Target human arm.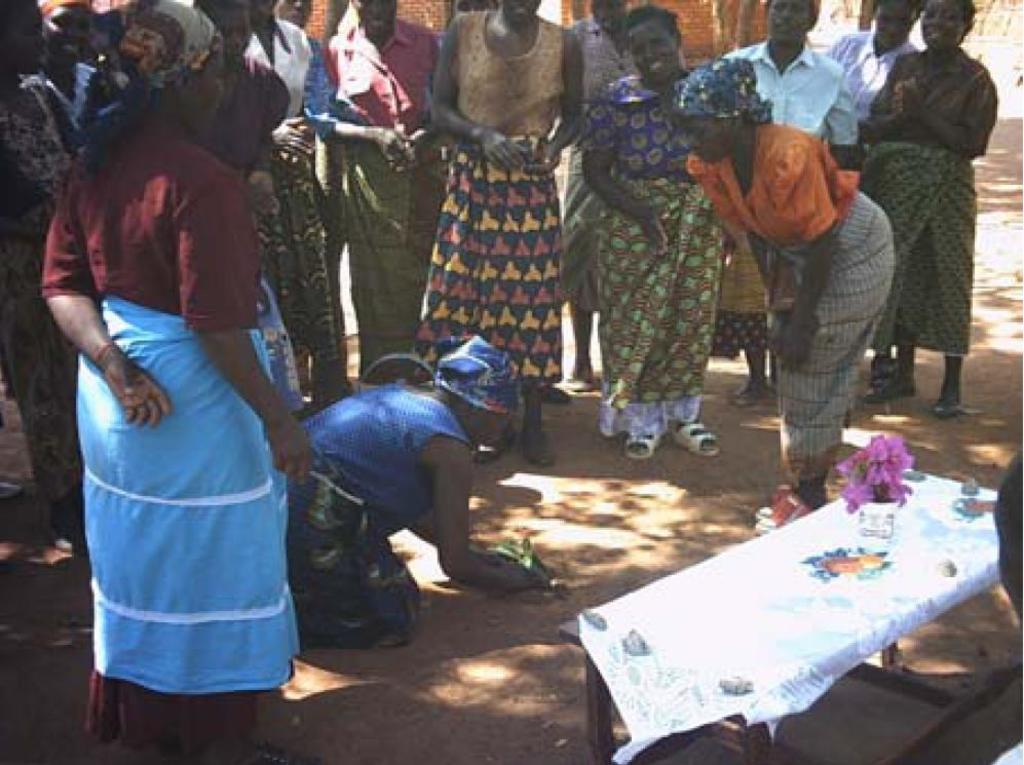
Target region: detection(578, 88, 679, 258).
